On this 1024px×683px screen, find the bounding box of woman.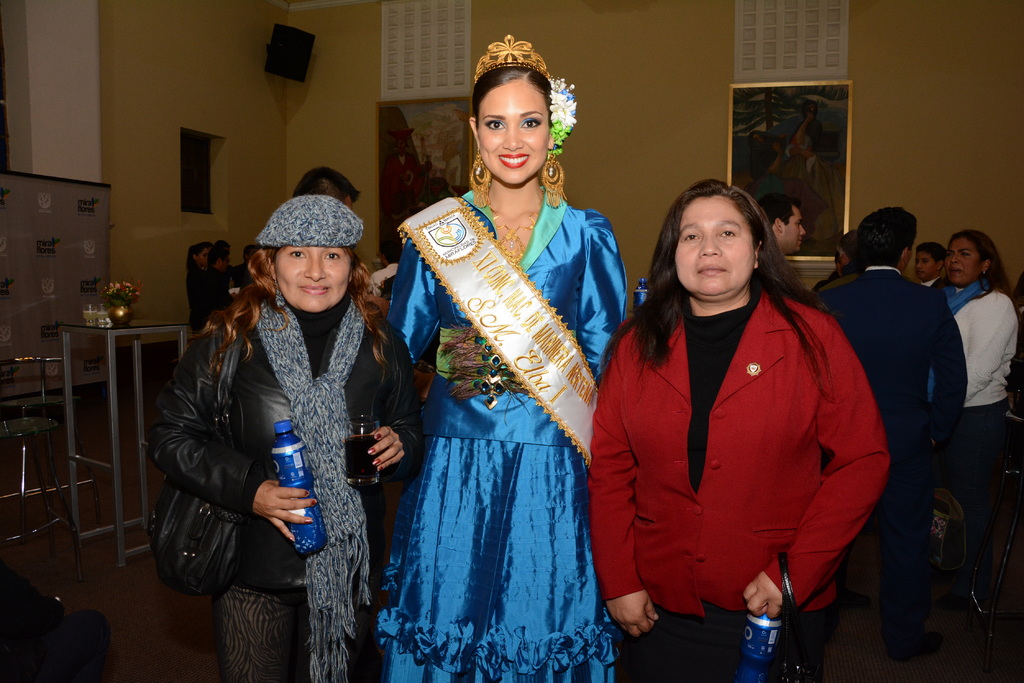
Bounding box: 582, 178, 901, 682.
